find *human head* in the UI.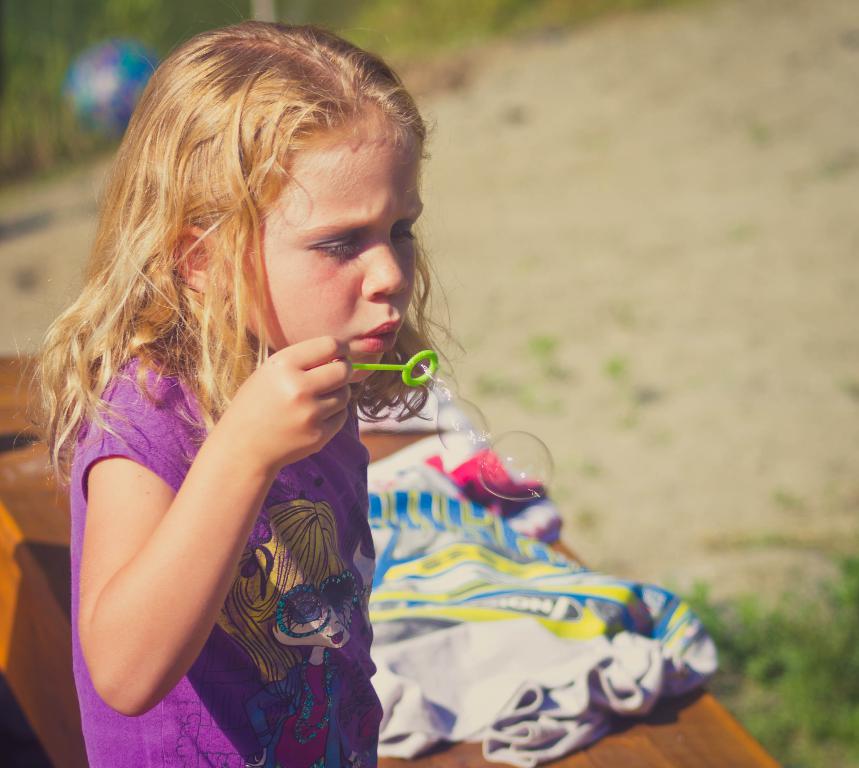
UI element at box(110, 18, 425, 387).
